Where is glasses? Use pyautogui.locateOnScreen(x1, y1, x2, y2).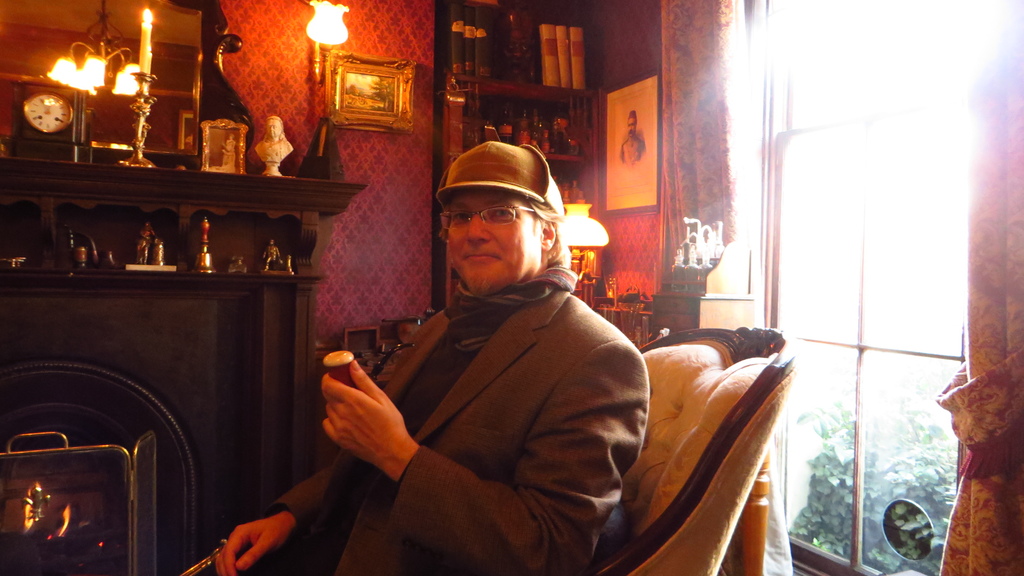
pyautogui.locateOnScreen(436, 205, 535, 231).
